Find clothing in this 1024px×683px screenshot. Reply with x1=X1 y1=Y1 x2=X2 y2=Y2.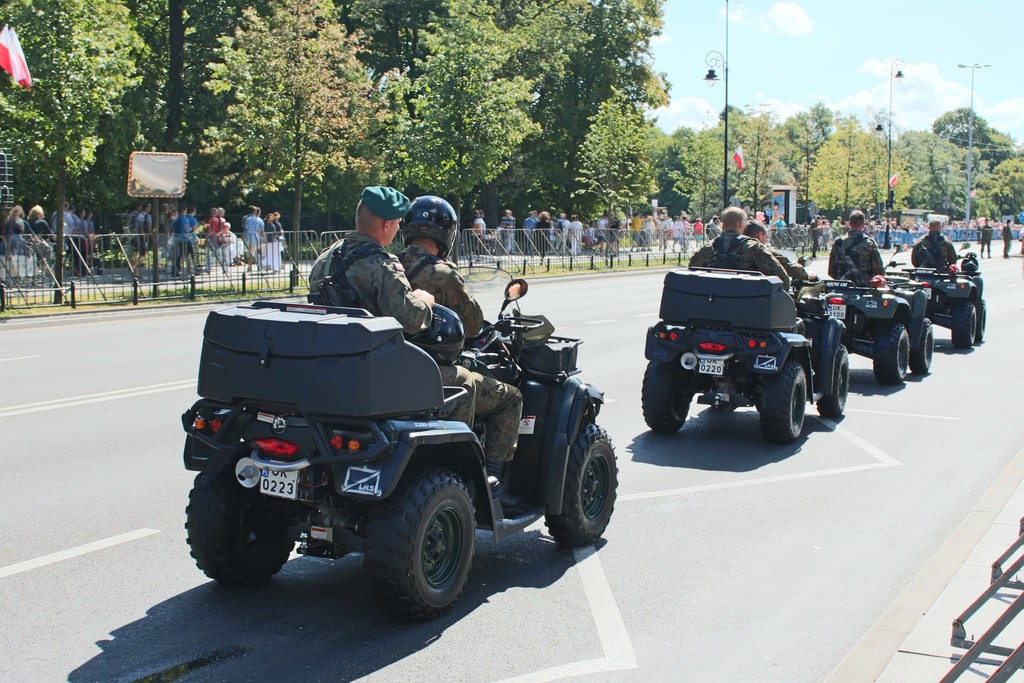
x1=511 y1=217 x2=516 y2=252.
